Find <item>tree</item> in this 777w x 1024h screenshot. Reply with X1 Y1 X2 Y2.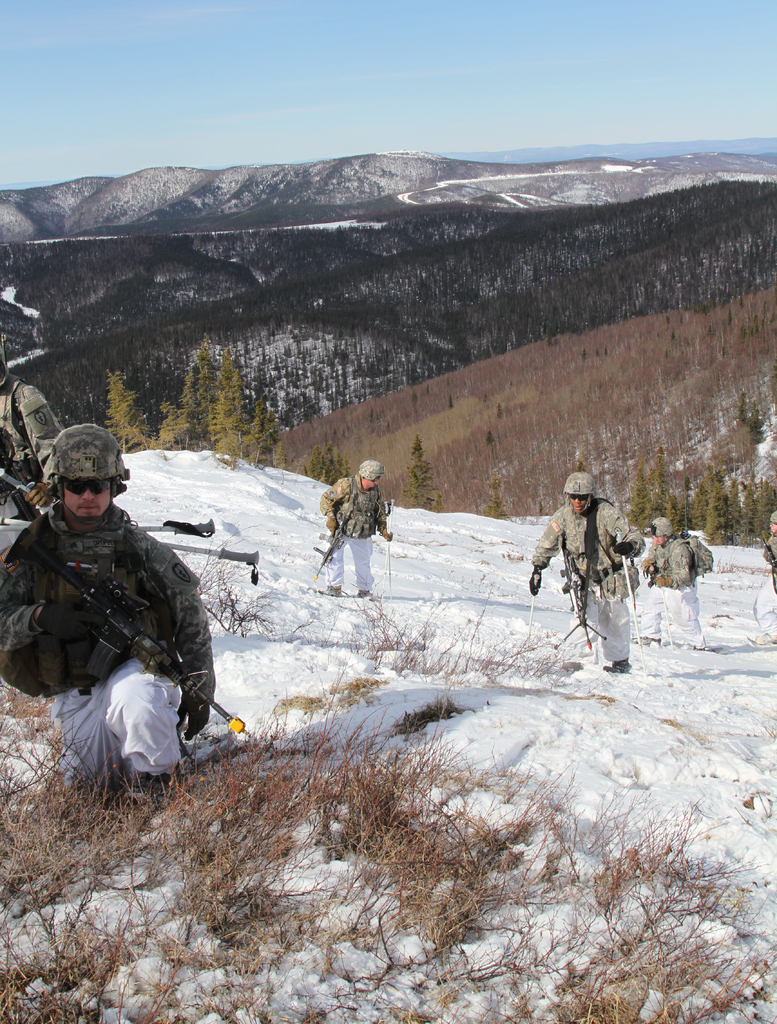
293 436 349 487.
